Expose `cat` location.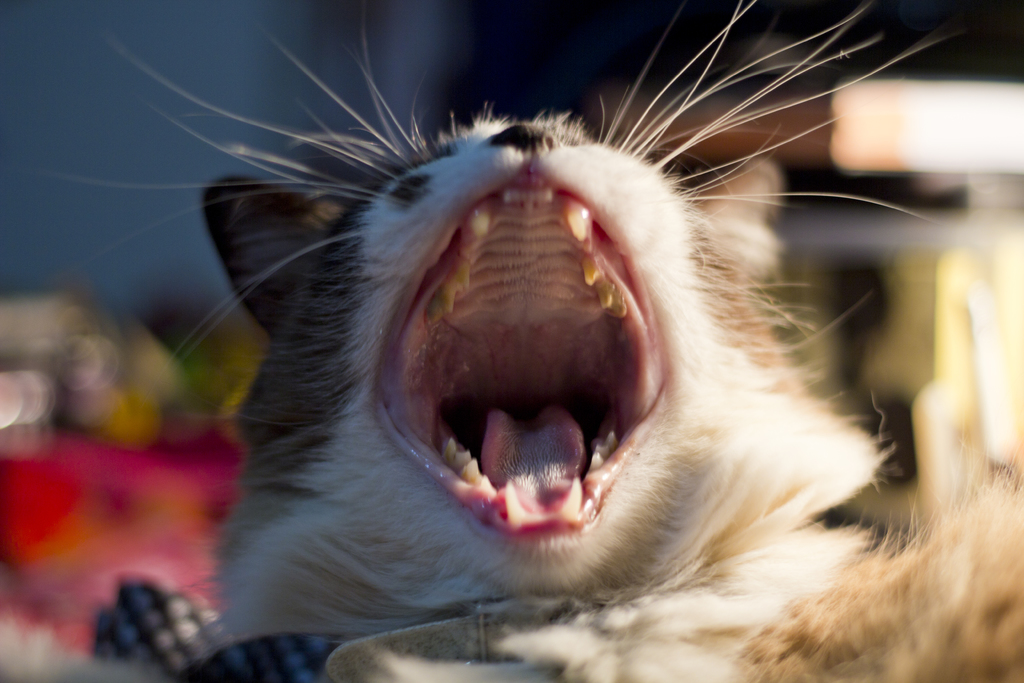
Exposed at [54, 0, 1023, 682].
